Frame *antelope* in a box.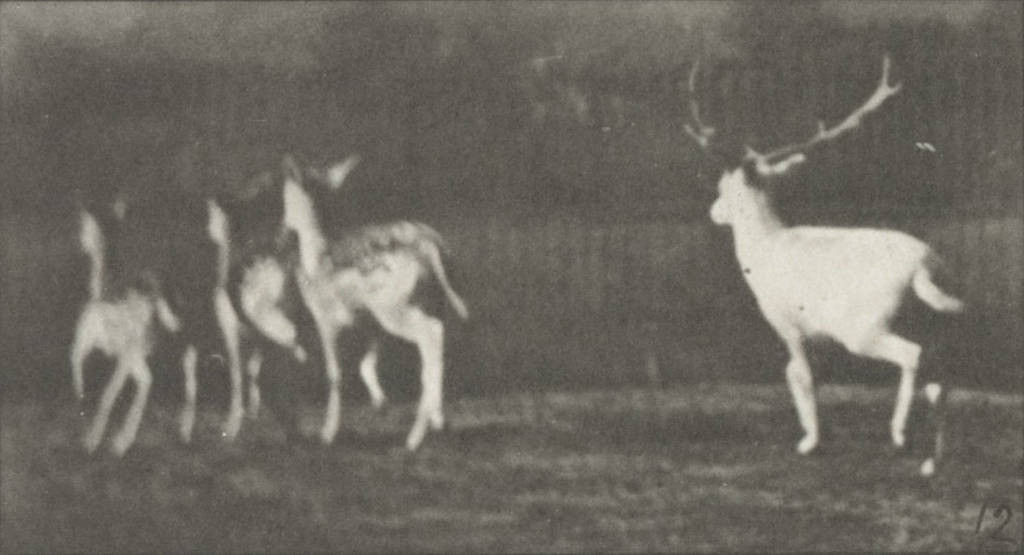
locate(205, 195, 308, 443).
